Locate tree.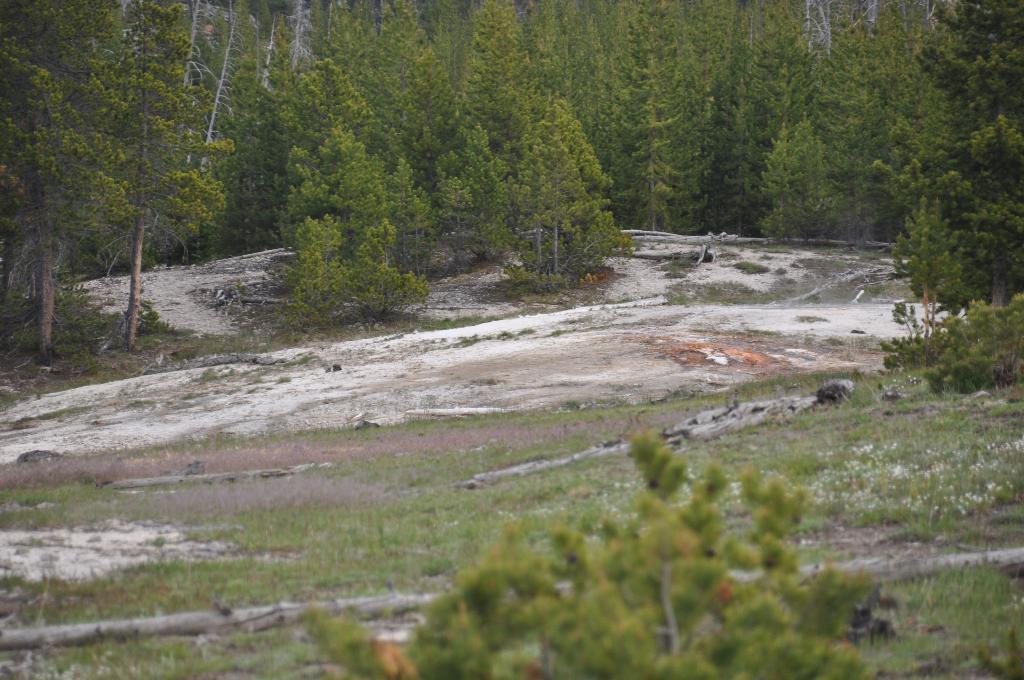
Bounding box: box(298, 429, 883, 679).
